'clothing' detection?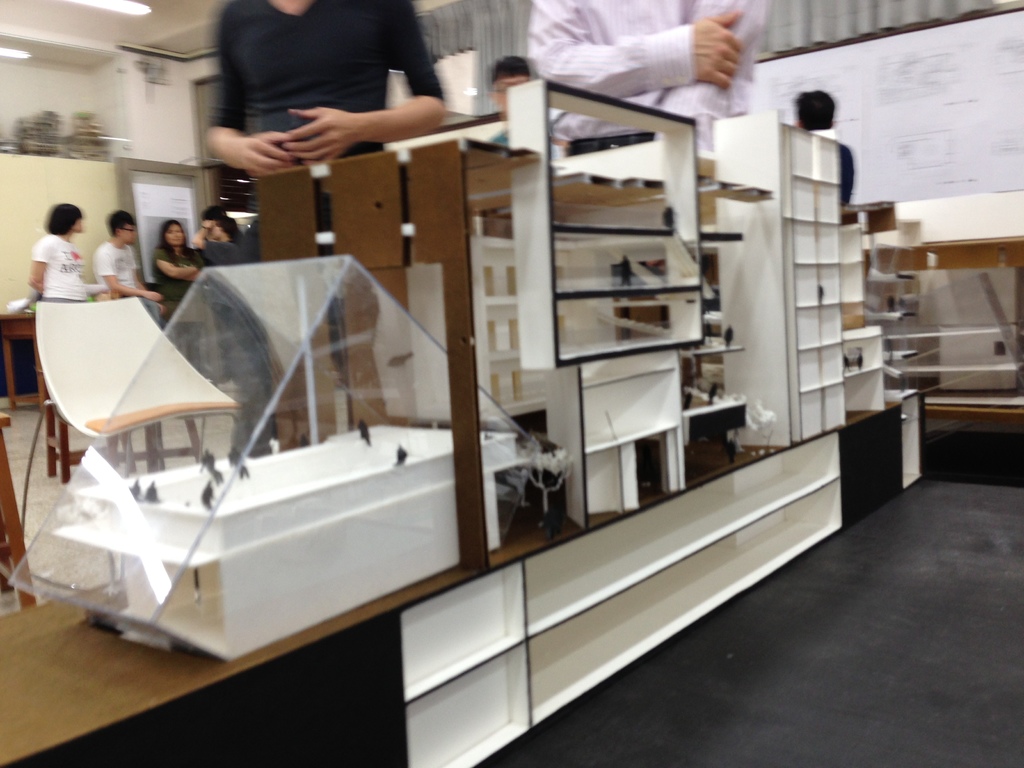
l=534, t=0, r=811, b=116
